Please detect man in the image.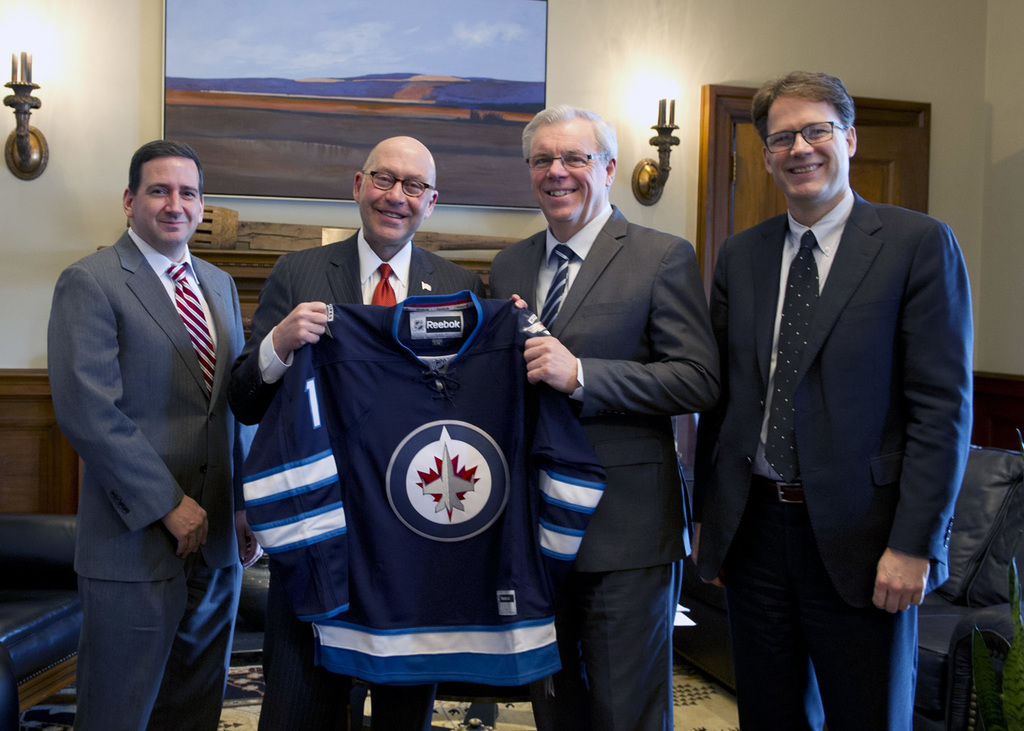
230,132,490,730.
